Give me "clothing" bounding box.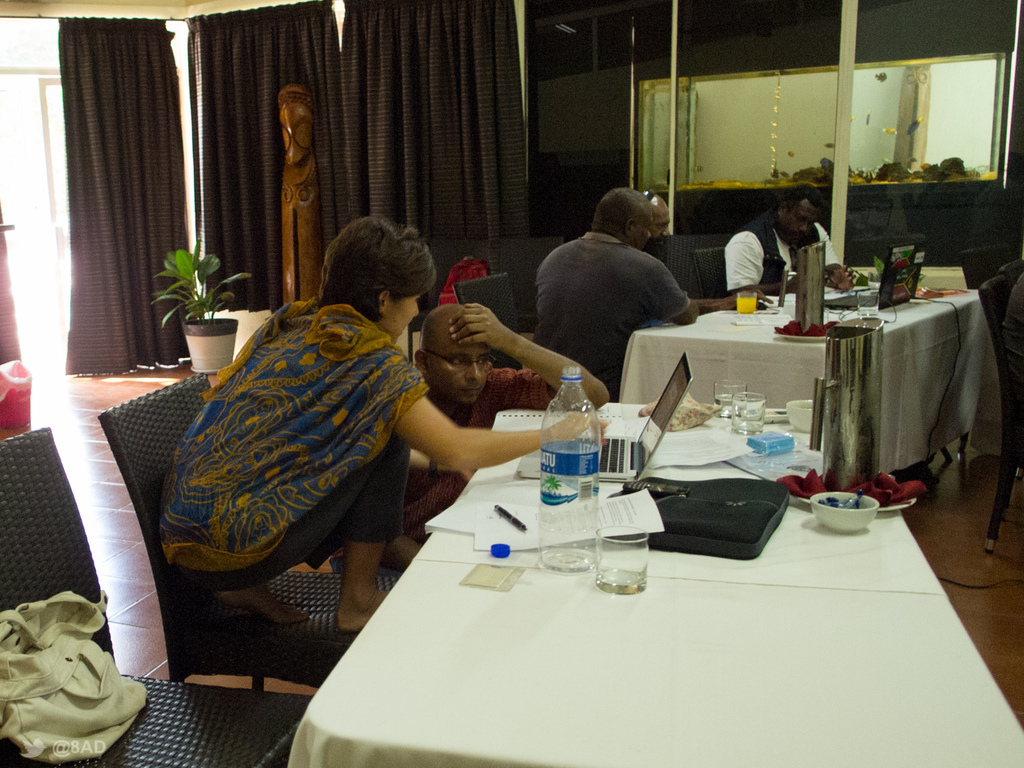
721, 213, 842, 290.
